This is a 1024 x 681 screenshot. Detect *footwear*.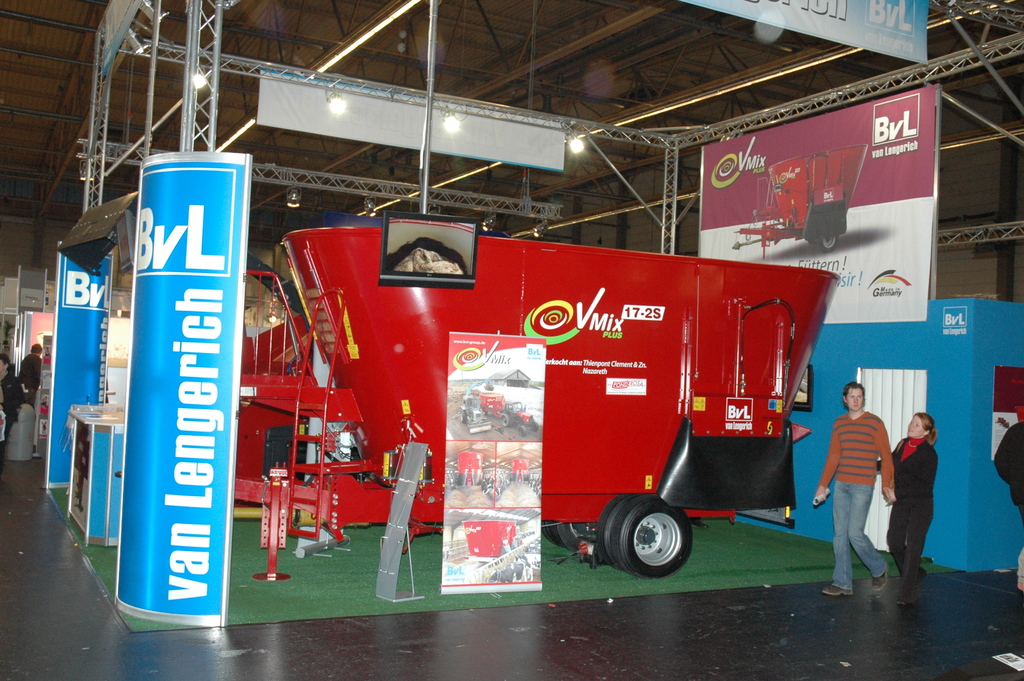
detection(824, 585, 850, 593).
